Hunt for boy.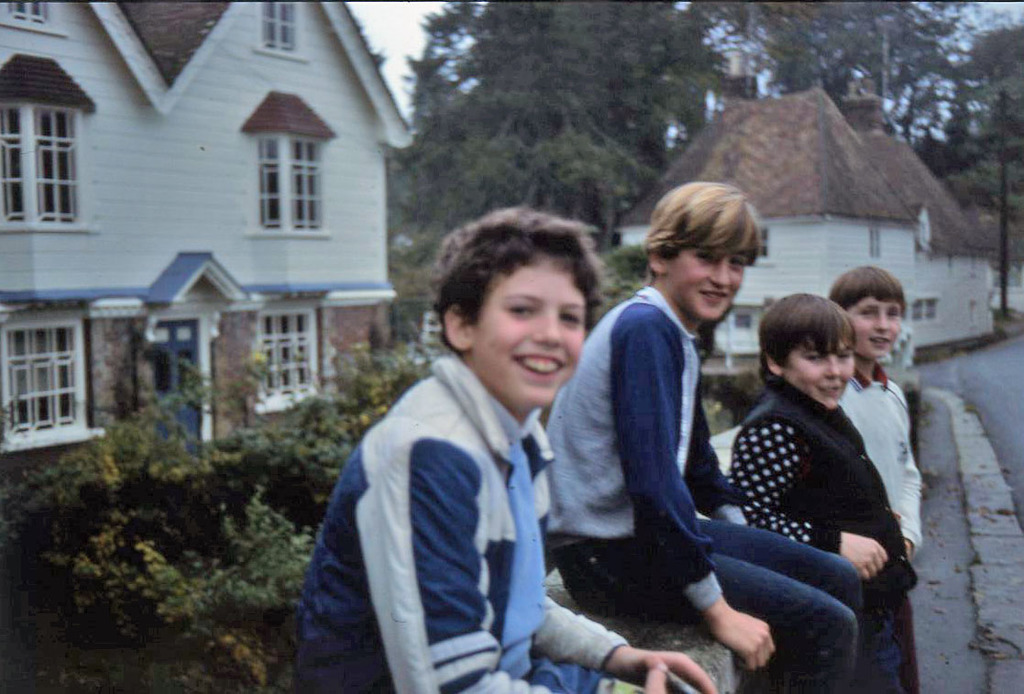
Hunted down at 303:202:626:690.
